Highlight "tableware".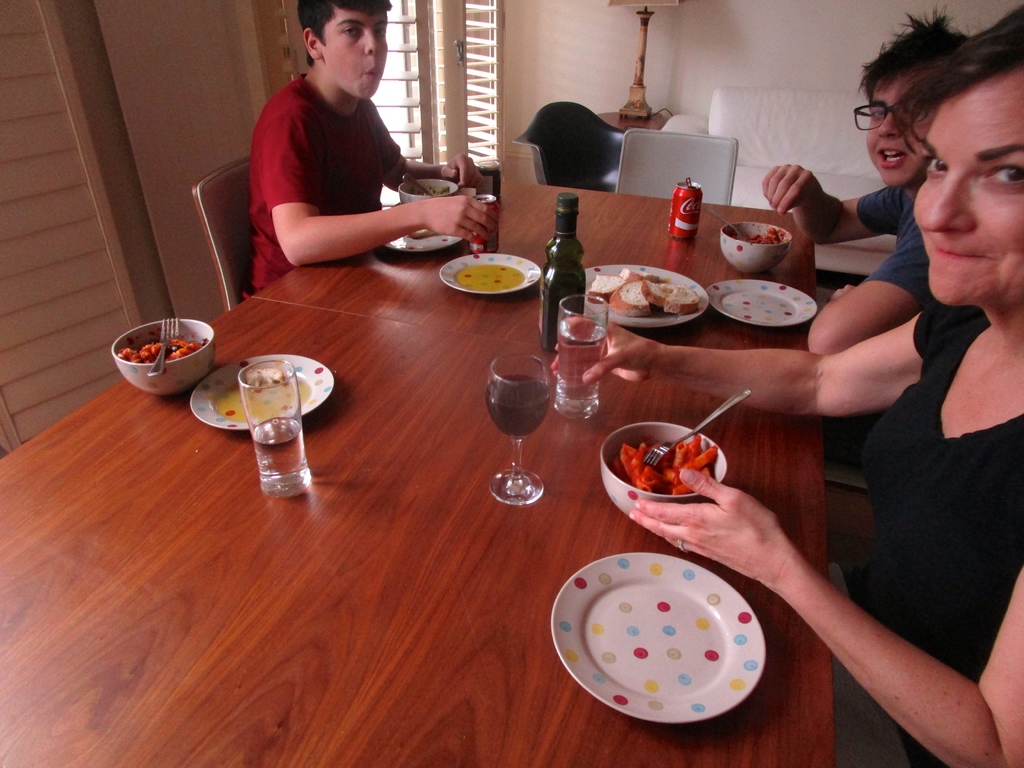
Highlighted region: detection(542, 544, 788, 731).
